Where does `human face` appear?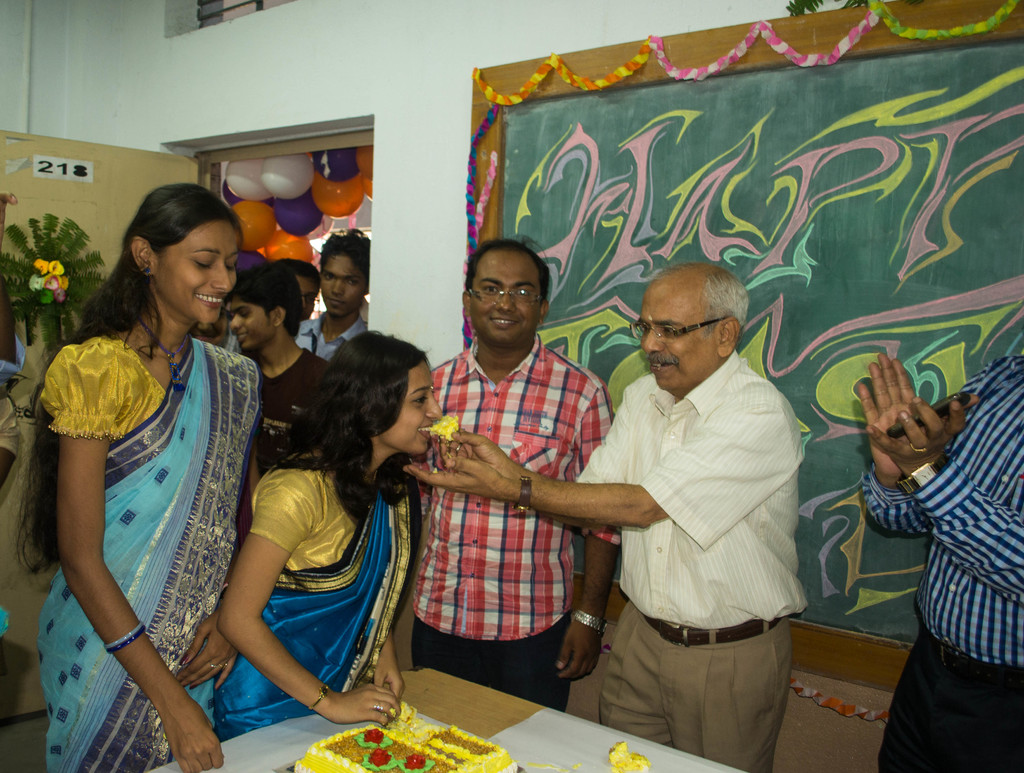
Appears at (x1=639, y1=285, x2=719, y2=393).
